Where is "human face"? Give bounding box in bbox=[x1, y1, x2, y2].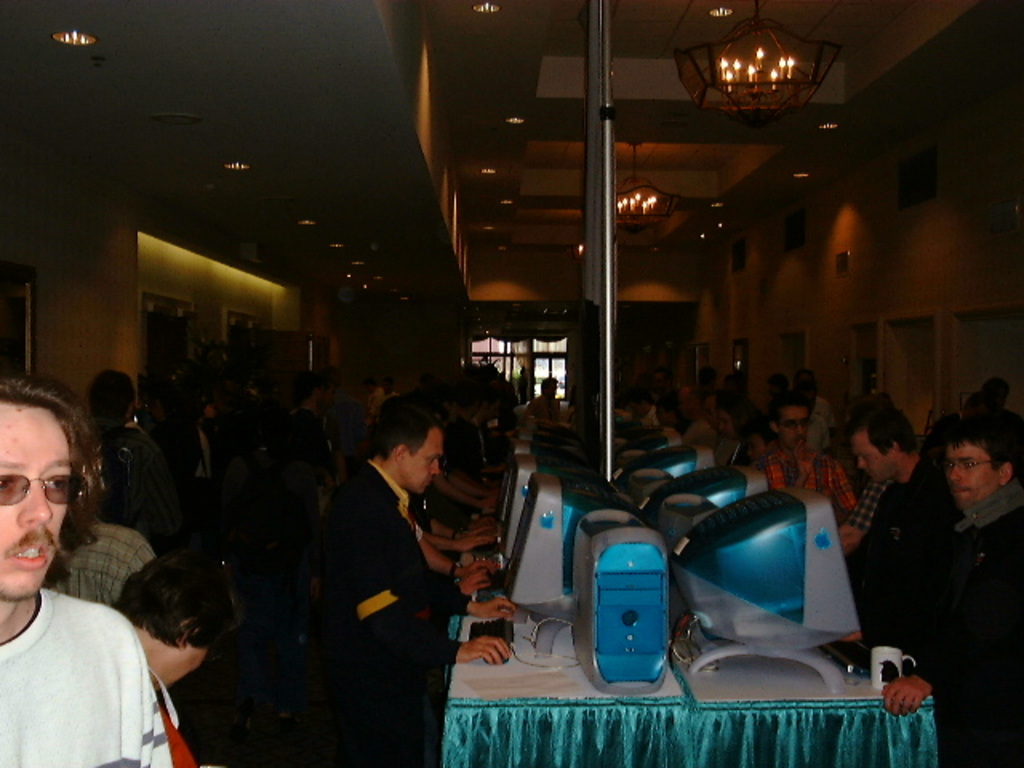
bbox=[0, 405, 70, 597].
